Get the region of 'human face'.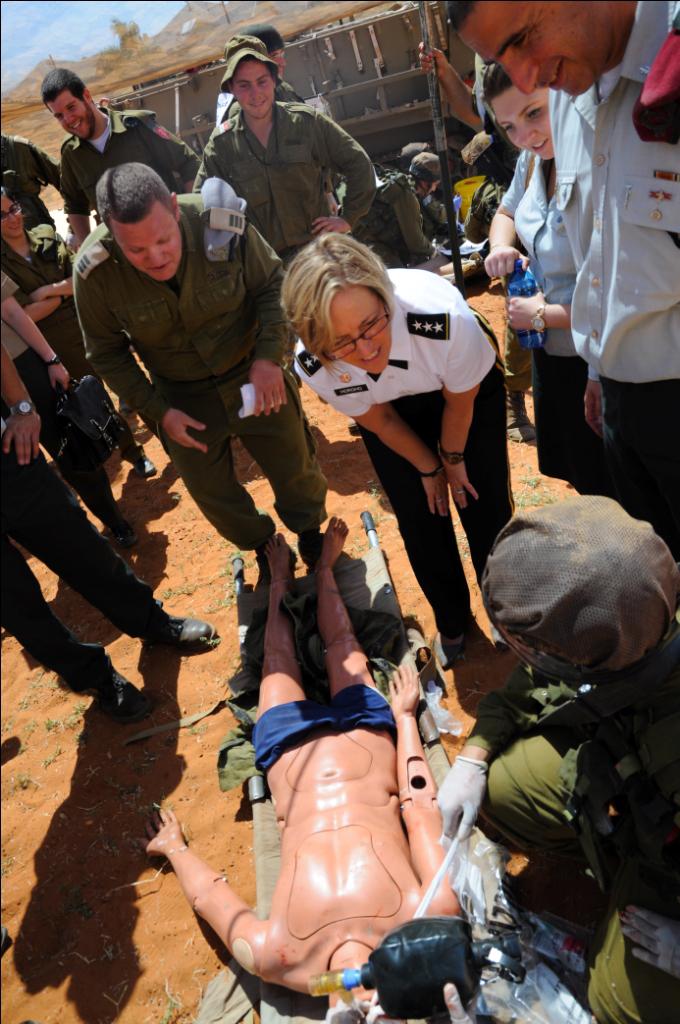
region(0, 194, 24, 242).
